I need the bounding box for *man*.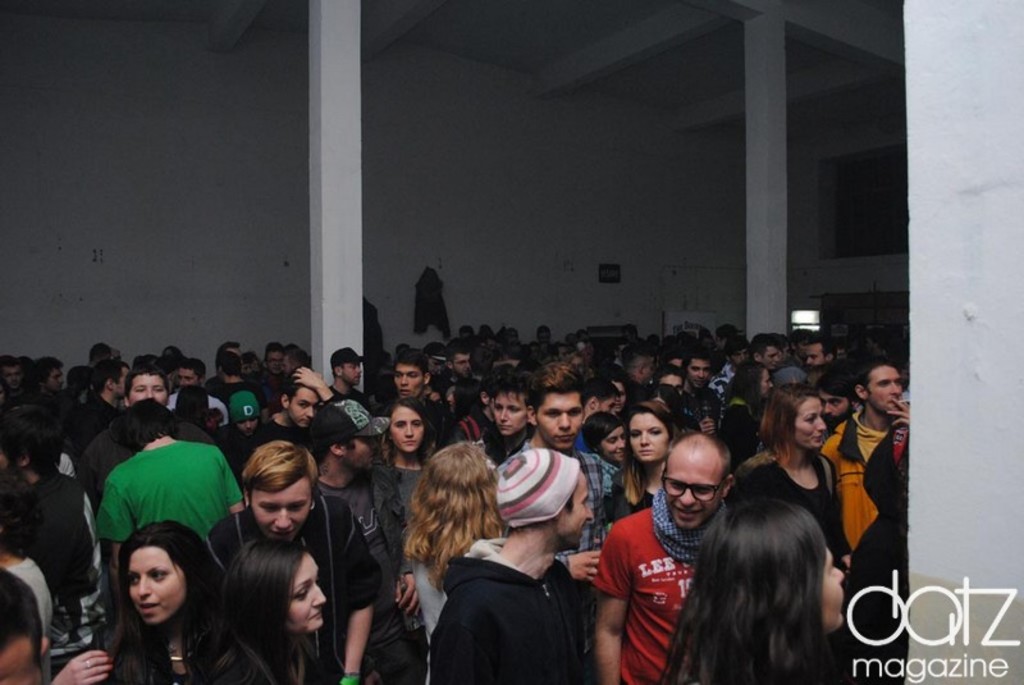
Here it is: bbox=[584, 438, 726, 677].
